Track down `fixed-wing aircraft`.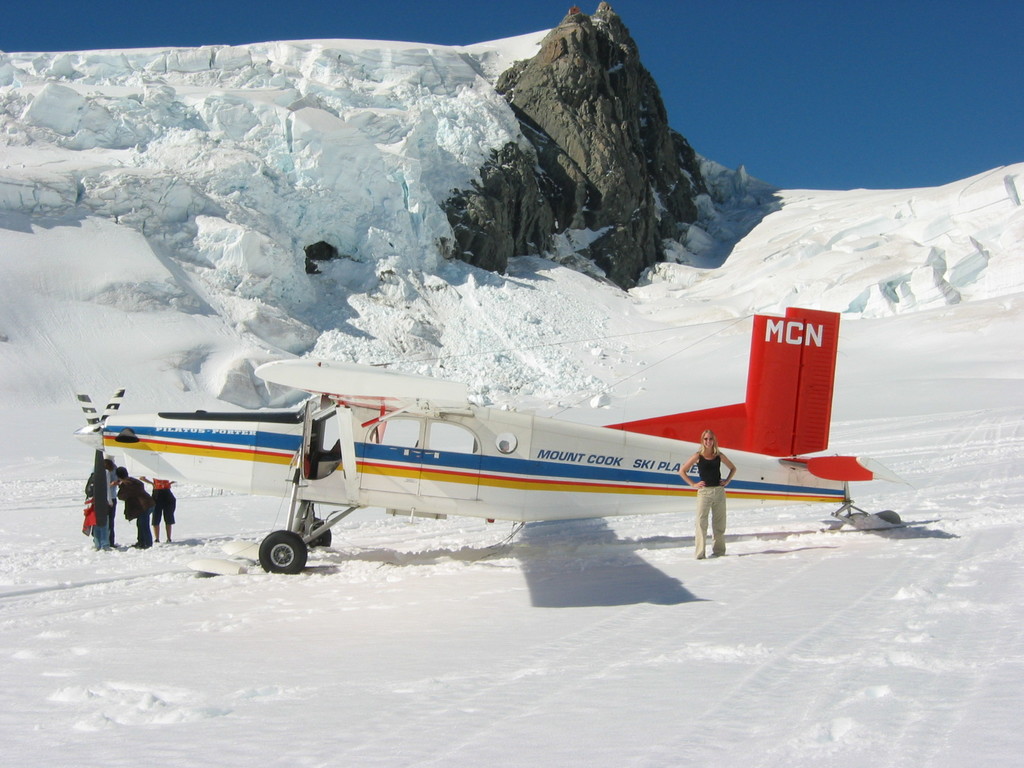
Tracked to <box>68,301,915,579</box>.
